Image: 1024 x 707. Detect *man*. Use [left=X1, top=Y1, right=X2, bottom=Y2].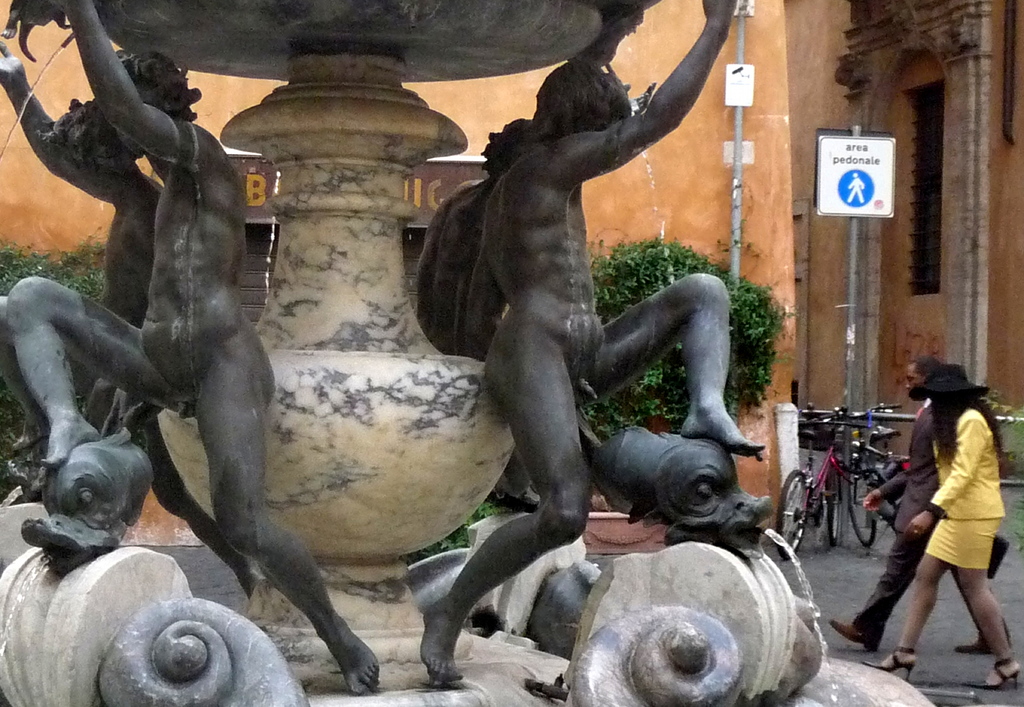
[left=829, top=358, right=1014, bottom=650].
